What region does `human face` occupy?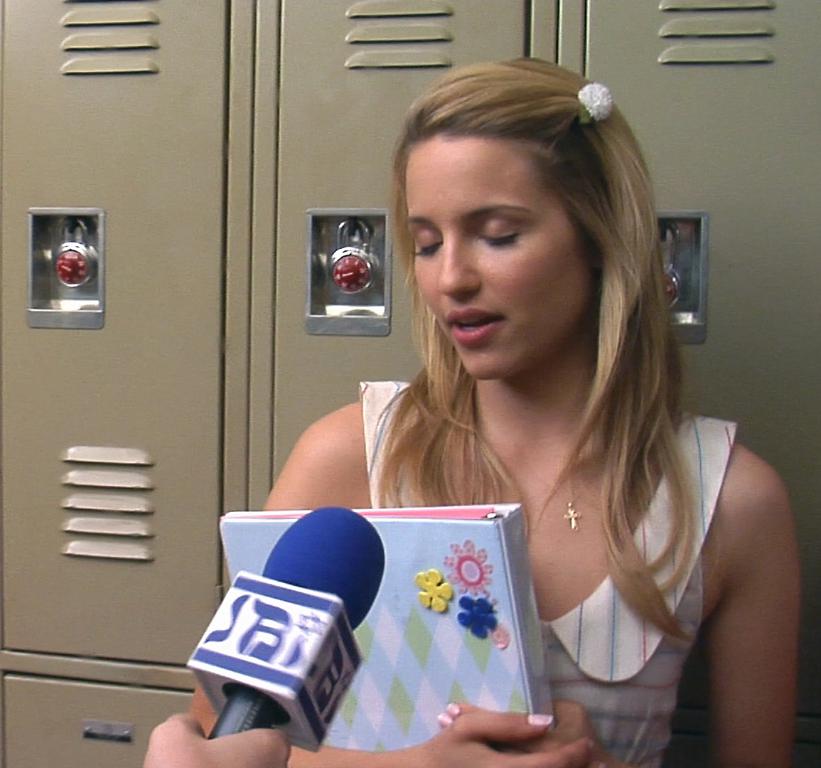
box(404, 141, 579, 380).
